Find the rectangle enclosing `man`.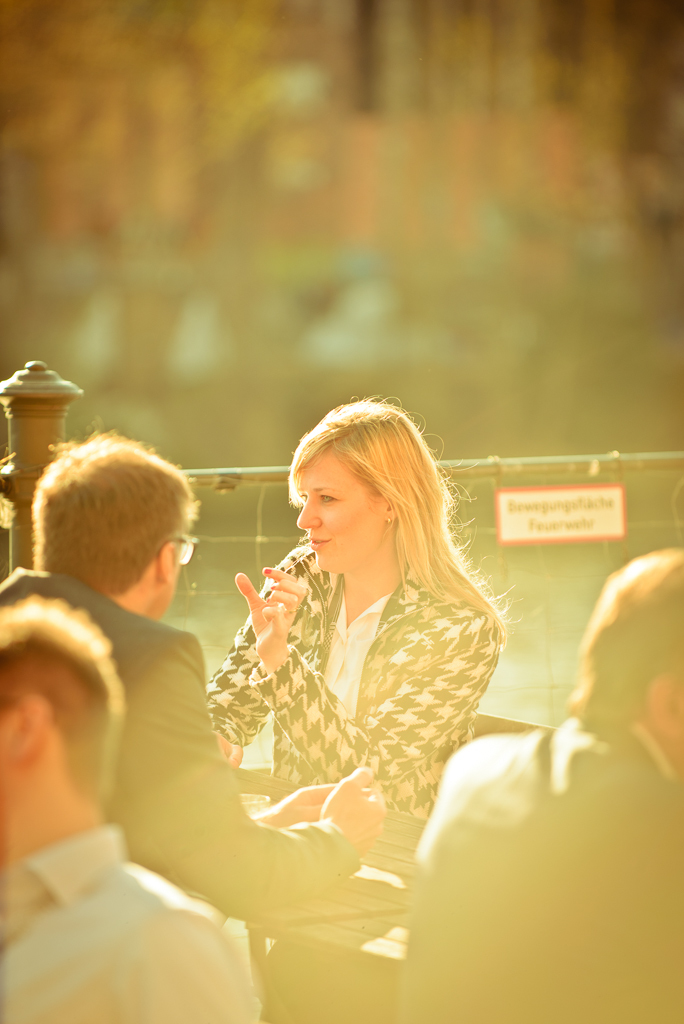
0, 600, 261, 1023.
